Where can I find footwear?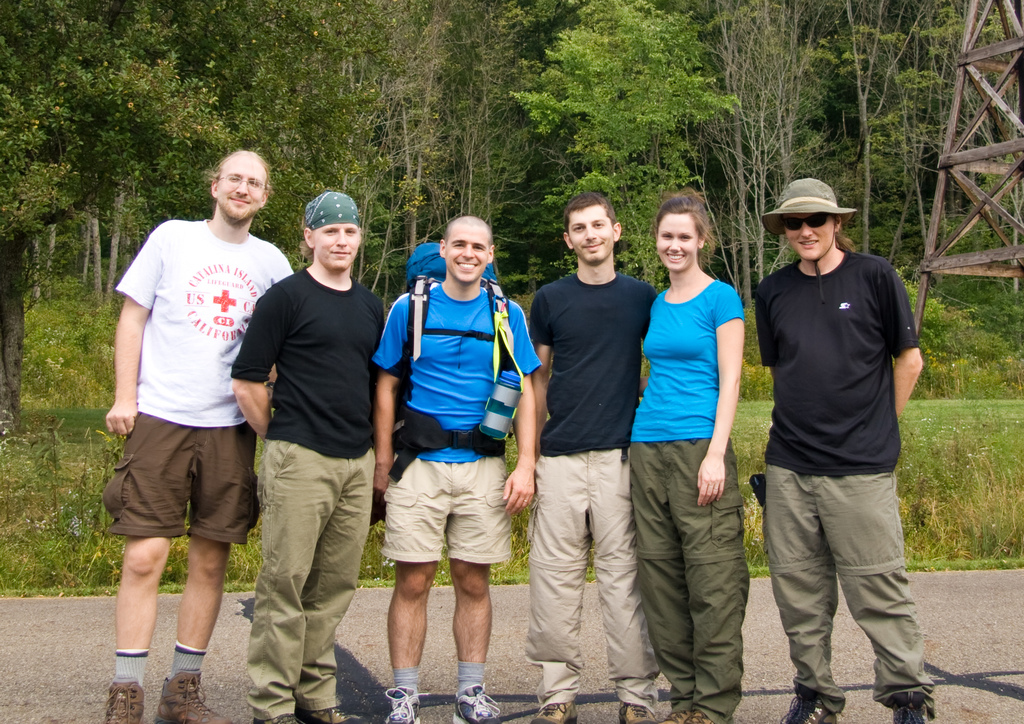
You can find it at left=620, top=700, right=658, bottom=723.
